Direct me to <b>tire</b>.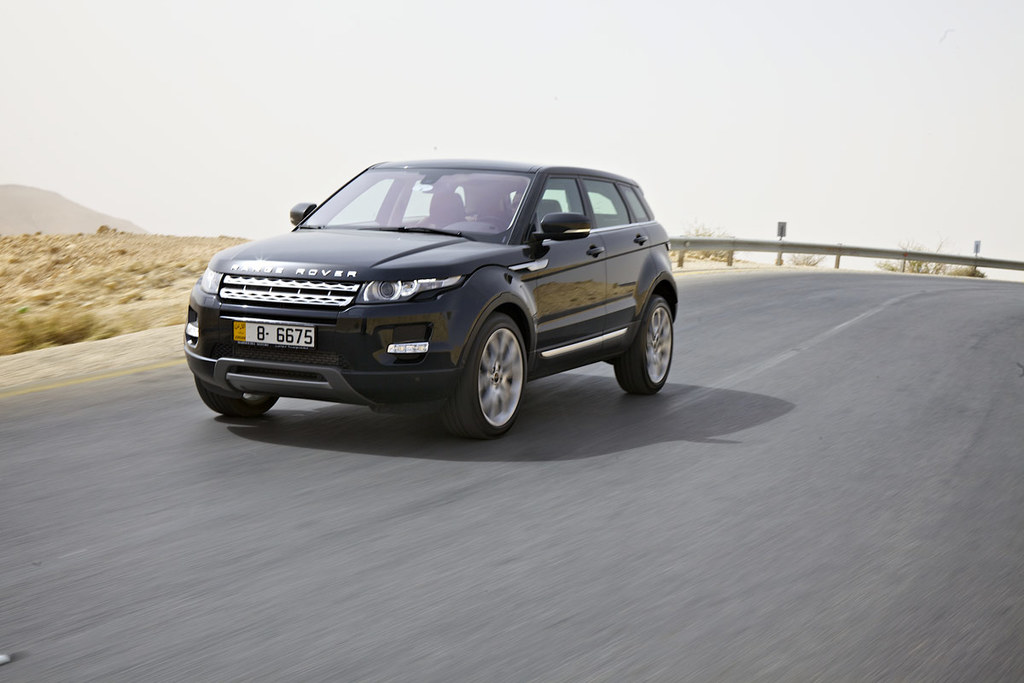
Direction: {"left": 193, "top": 377, "right": 278, "bottom": 417}.
